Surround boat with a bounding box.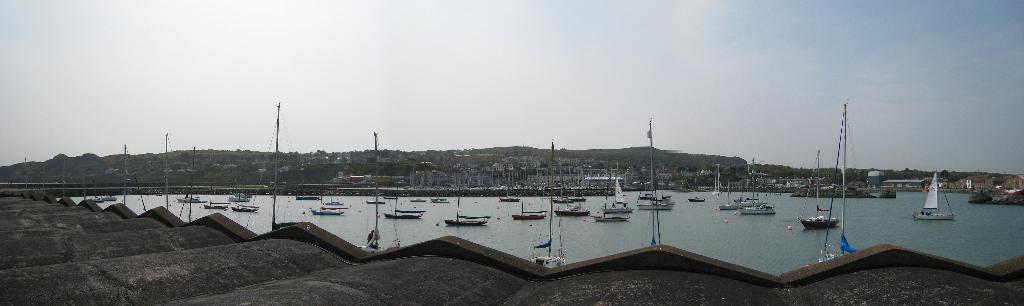
<box>911,168,956,220</box>.
